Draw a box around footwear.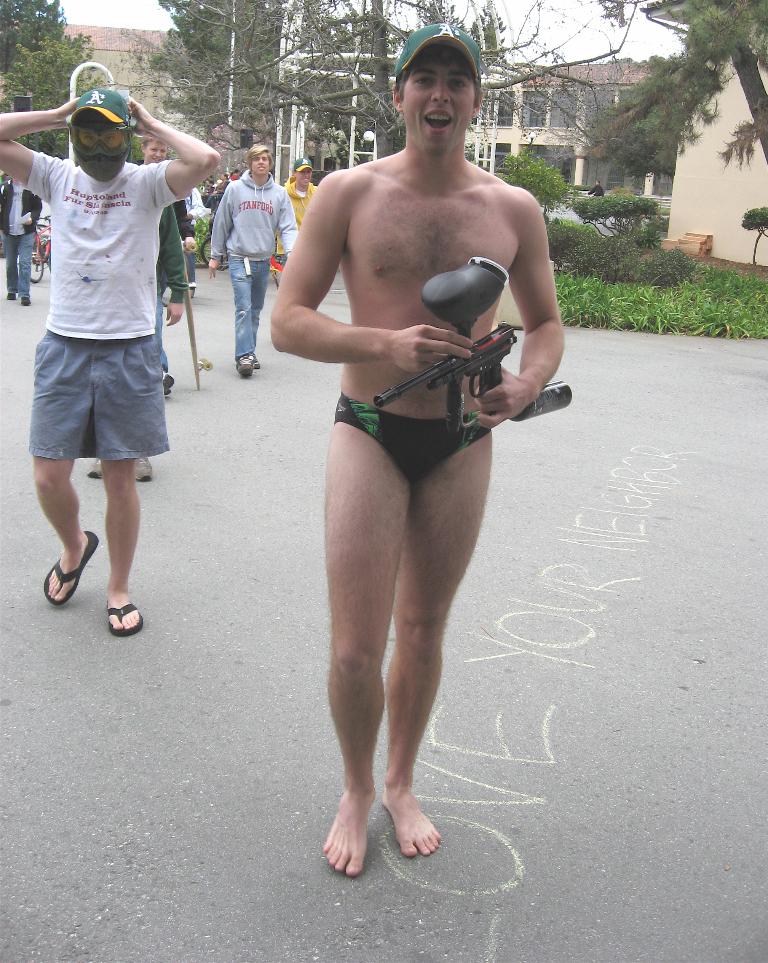
39,531,102,608.
